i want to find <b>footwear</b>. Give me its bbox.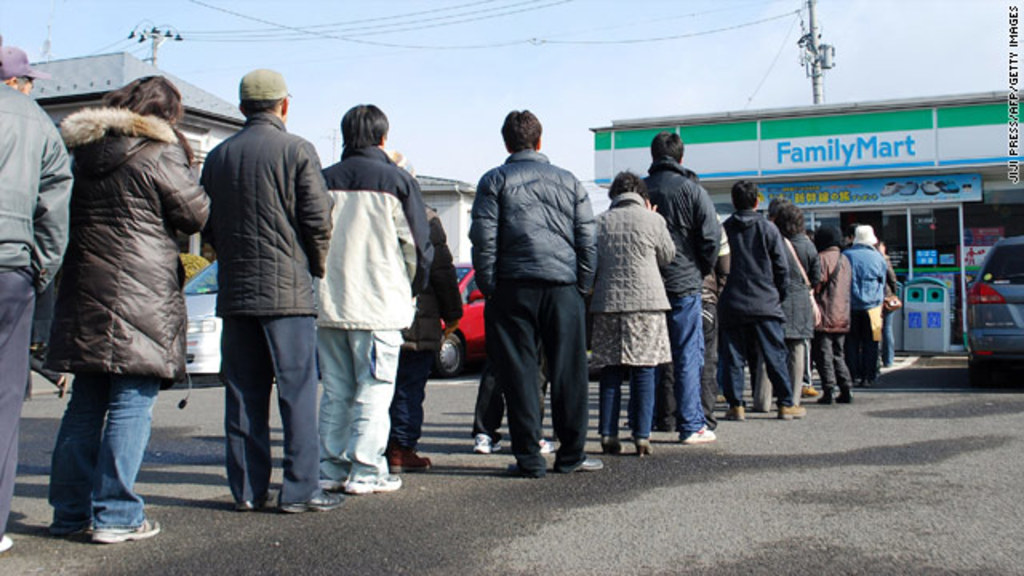
(x1=818, y1=390, x2=835, y2=403).
